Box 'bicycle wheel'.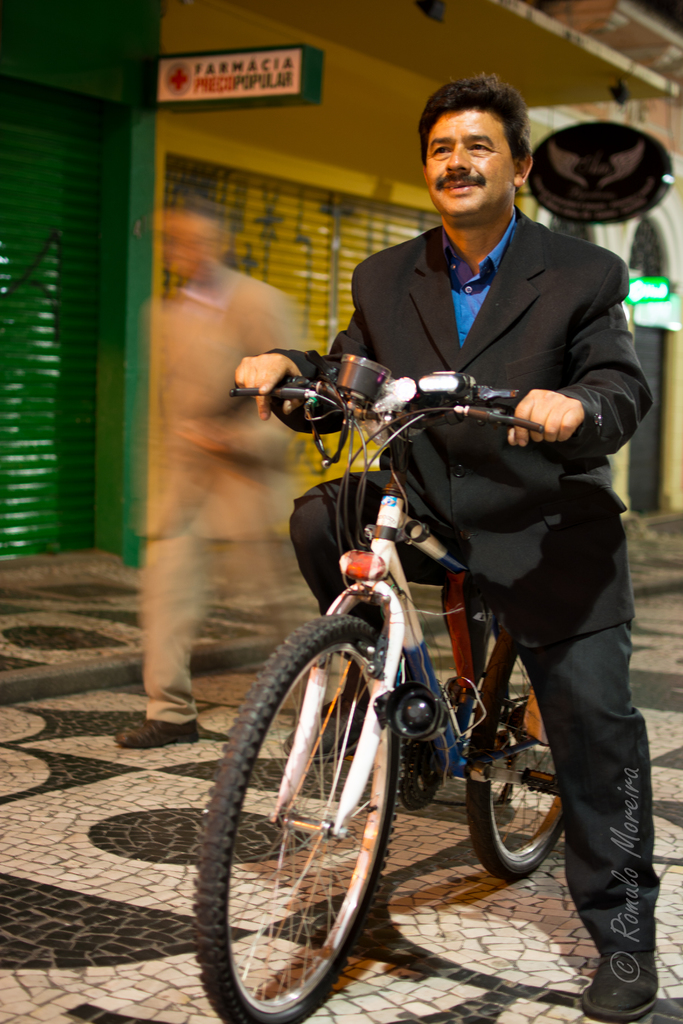
rect(461, 631, 564, 883).
